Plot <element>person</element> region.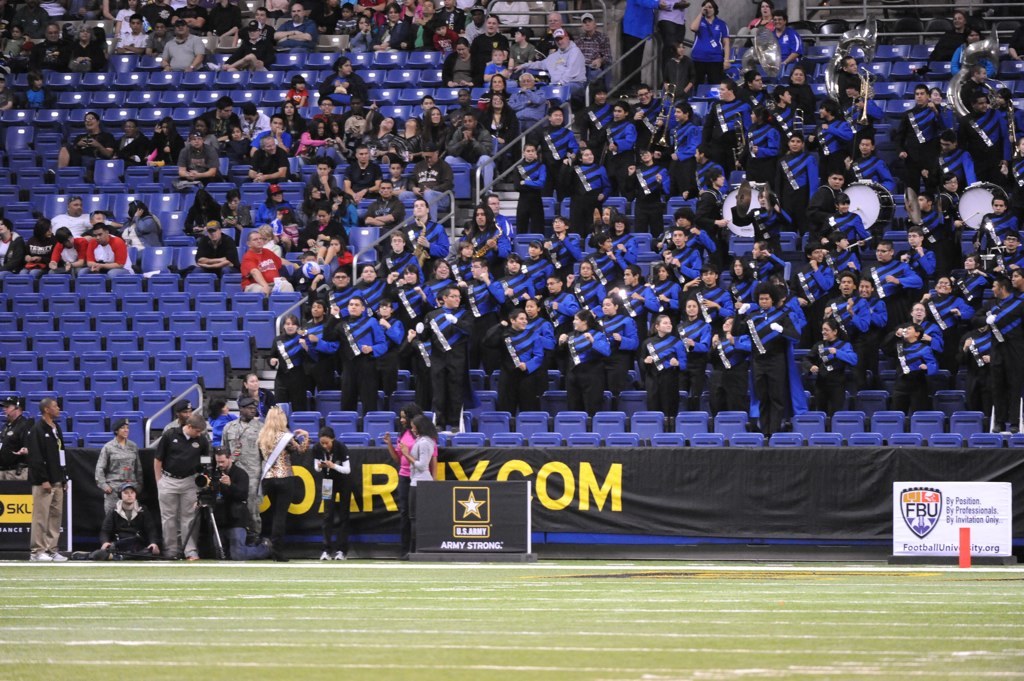
Plotted at detection(222, 396, 266, 540).
